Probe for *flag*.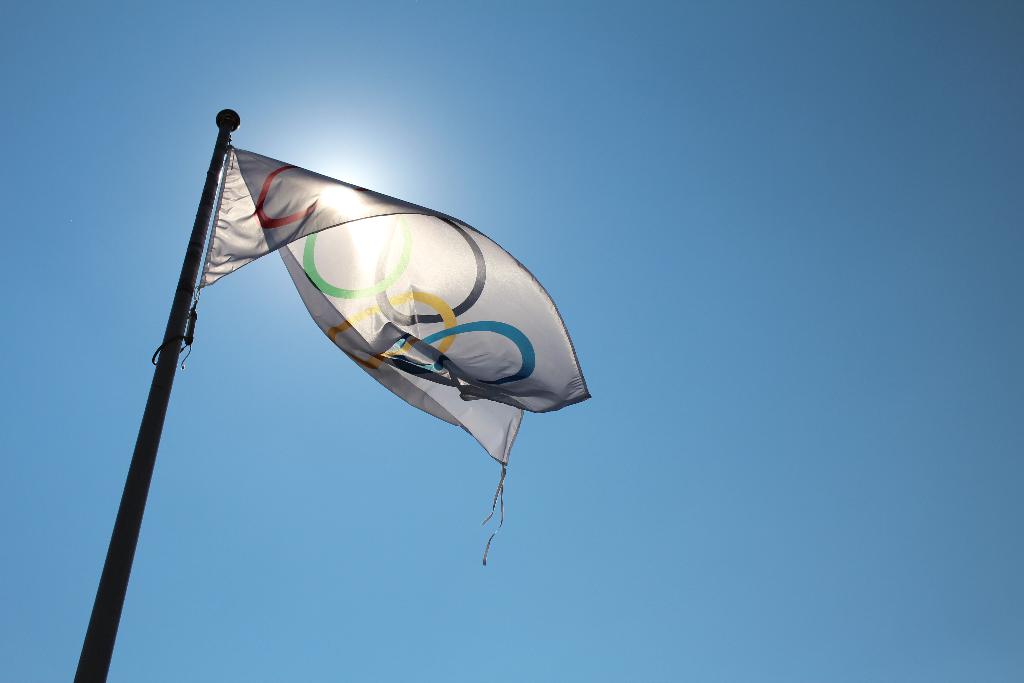
Probe result: (x1=172, y1=116, x2=594, y2=559).
